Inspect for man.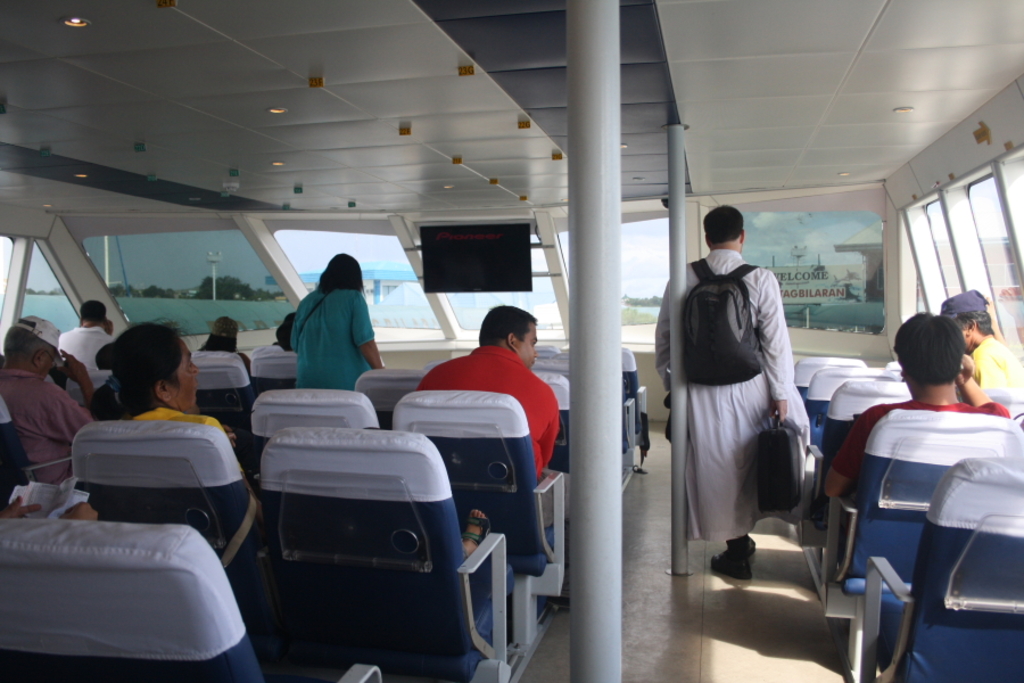
Inspection: rect(819, 315, 1013, 495).
